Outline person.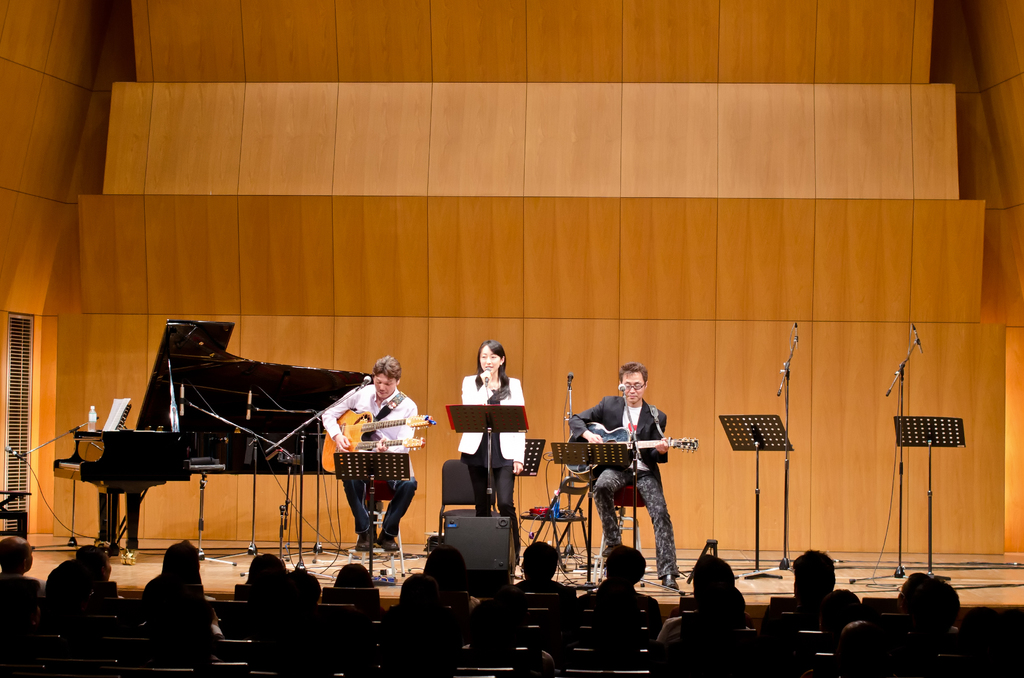
Outline: l=647, t=555, r=748, b=647.
